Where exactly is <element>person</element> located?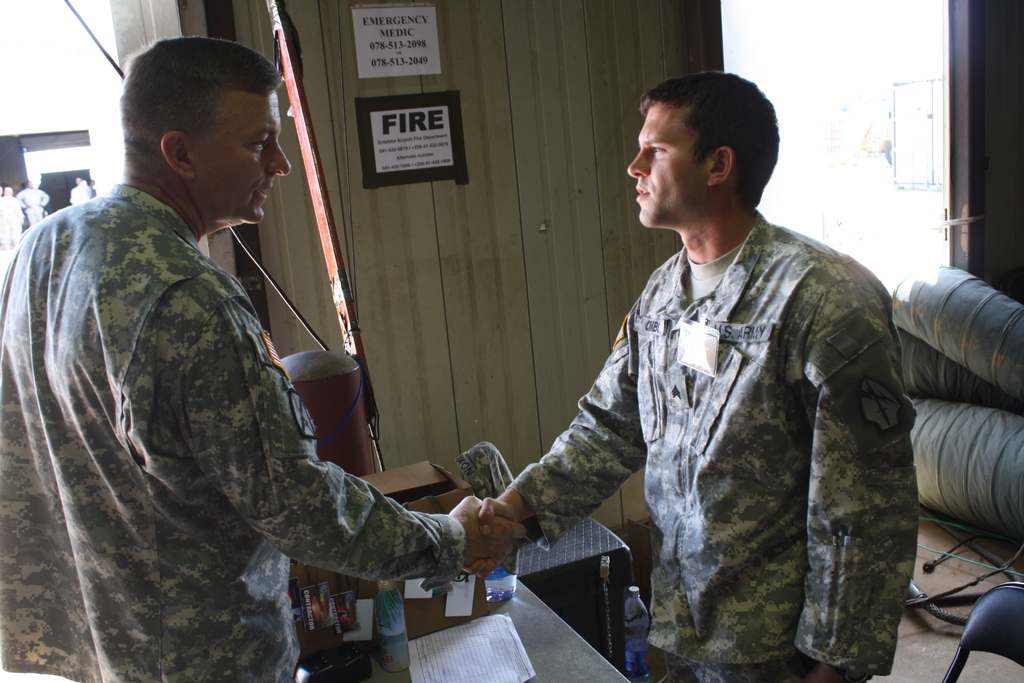
Its bounding box is box(0, 38, 525, 682).
